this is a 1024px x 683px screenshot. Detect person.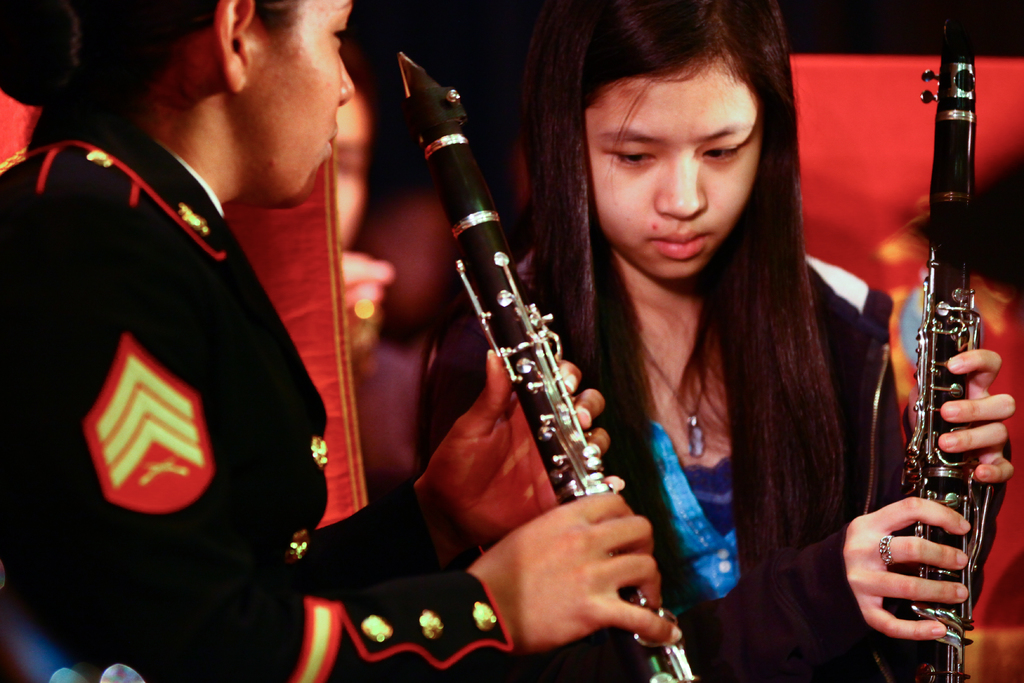
x1=0 y1=0 x2=685 y2=682.
